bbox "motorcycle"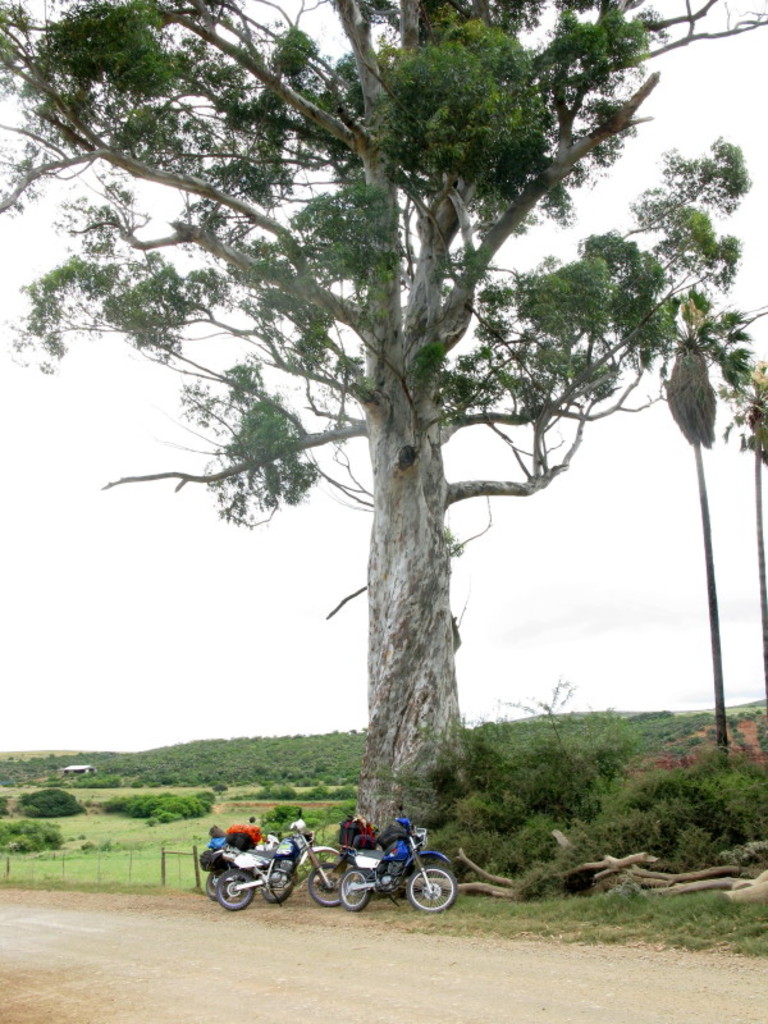
locate(212, 822, 342, 911)
